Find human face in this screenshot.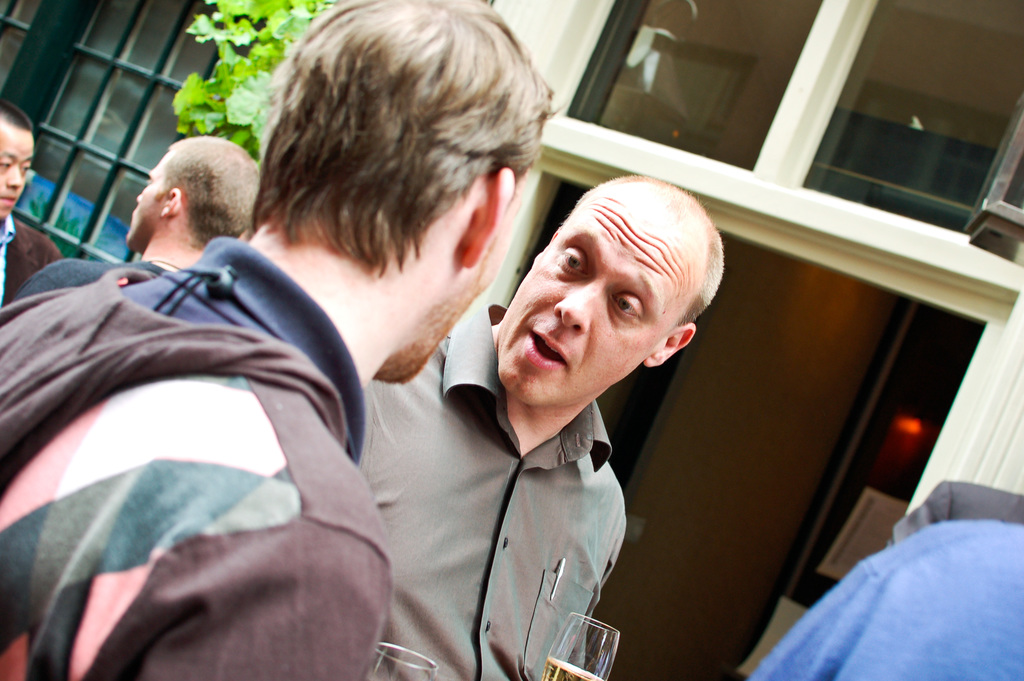
The bounding box for human face is 486:175:702:415.
